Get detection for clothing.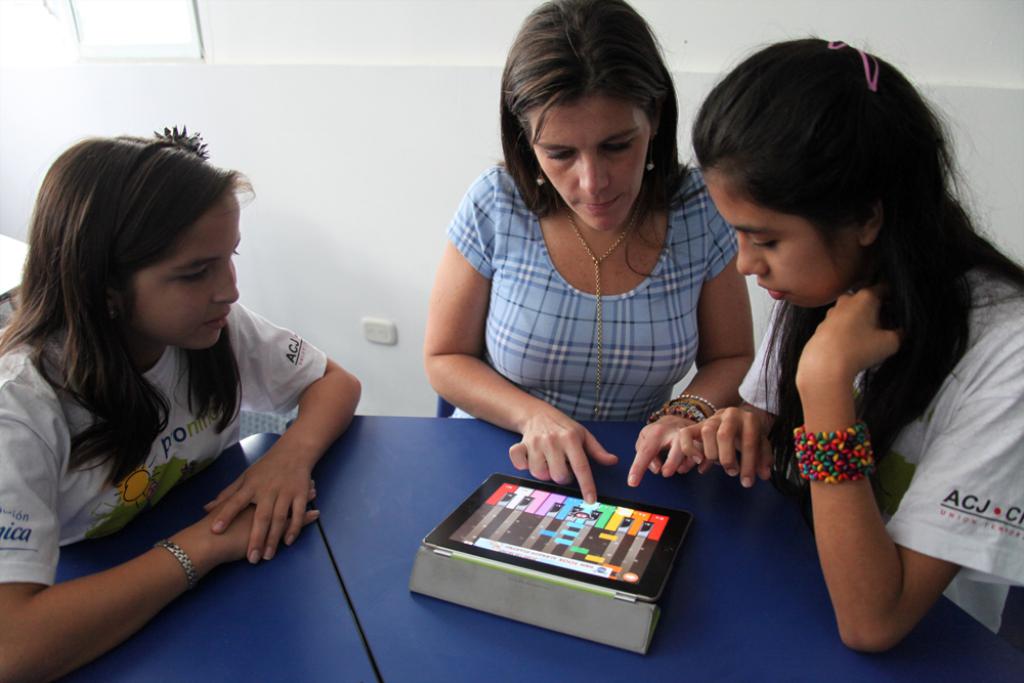
Detection: bbox=[709, 209, 998, 642].
